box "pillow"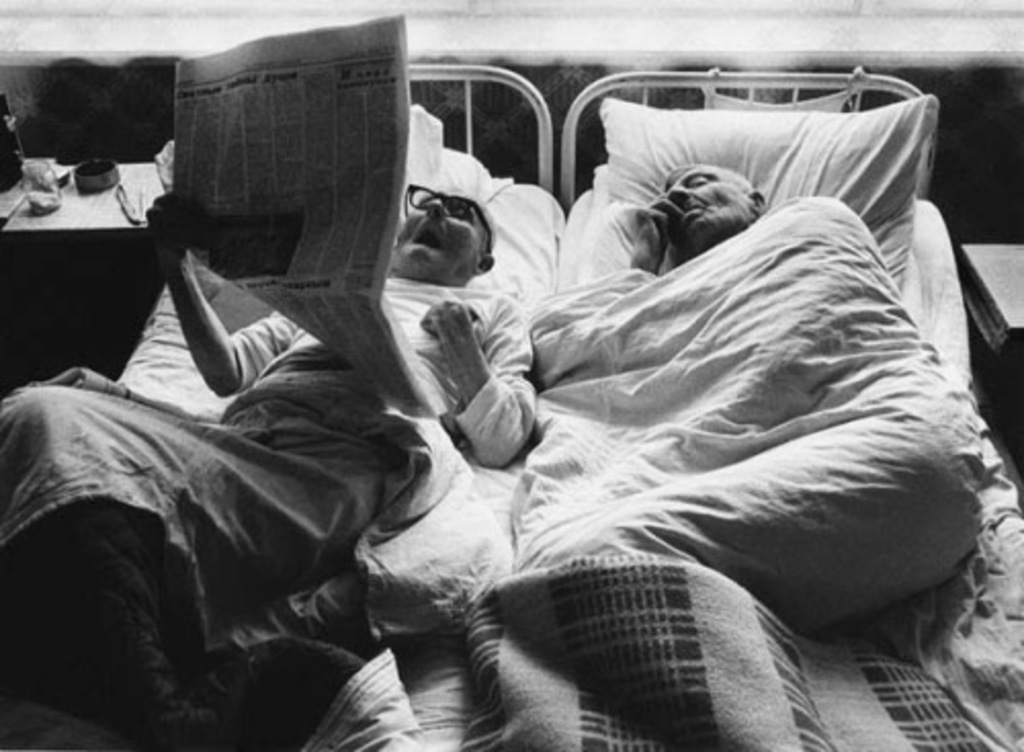
[190, 105, 524, 285]
